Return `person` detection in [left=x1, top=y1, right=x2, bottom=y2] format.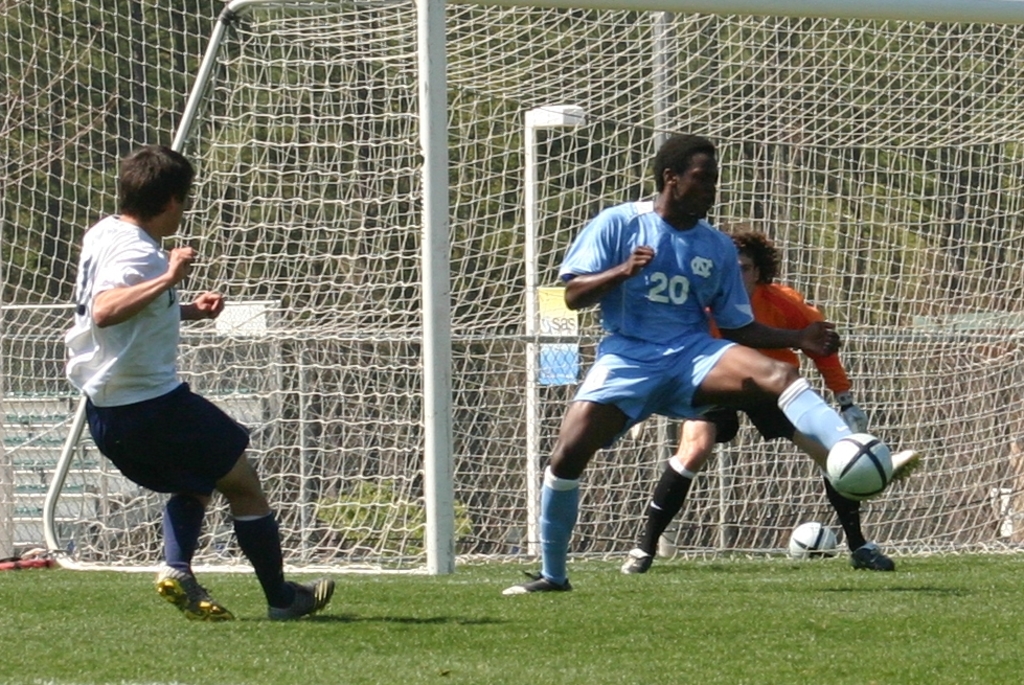
[left=55, top=128, right=283, bottom=656].
